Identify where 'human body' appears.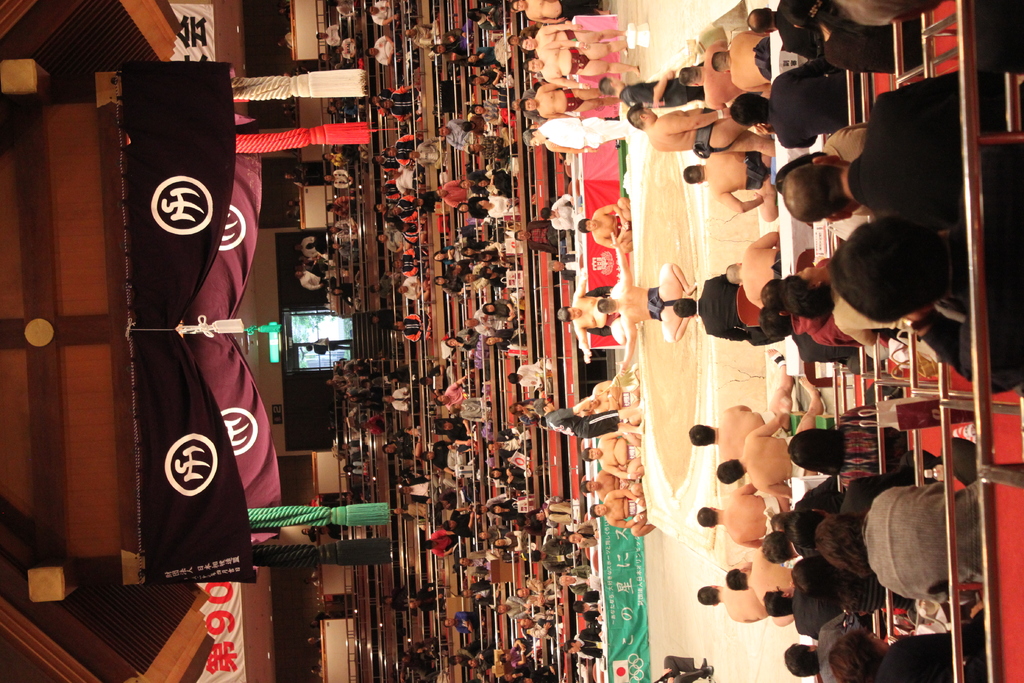
Appears at rect(696, 270, 770, 343).
